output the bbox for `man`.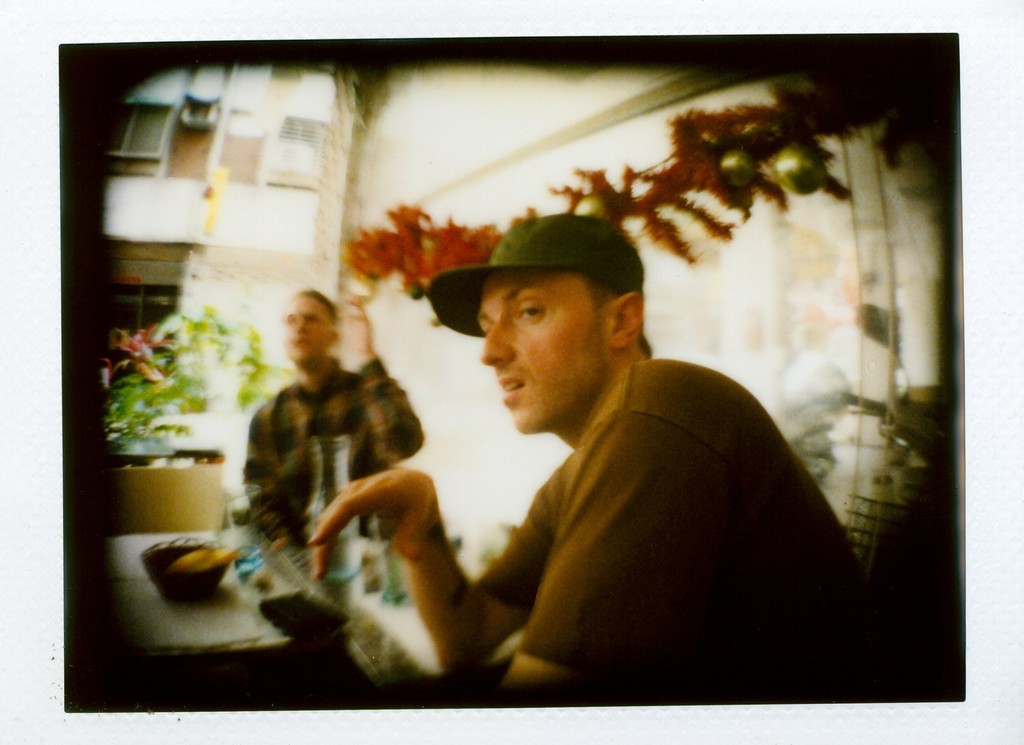
<box>240,291,425,602</box>.
